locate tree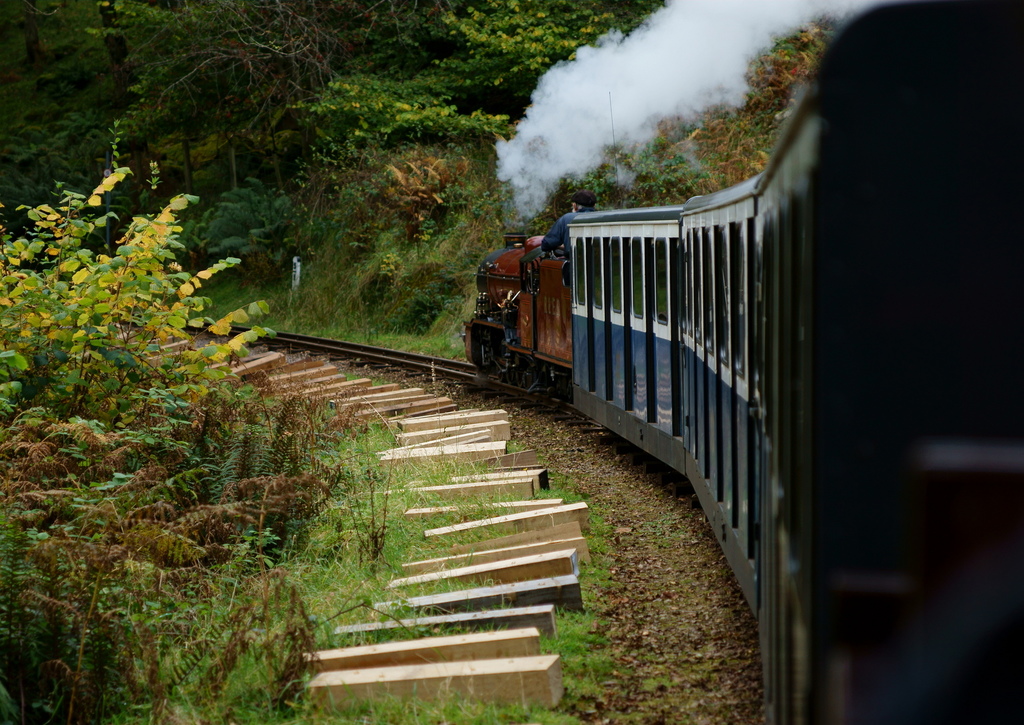
bbox=(77, 0, 289, 236)
